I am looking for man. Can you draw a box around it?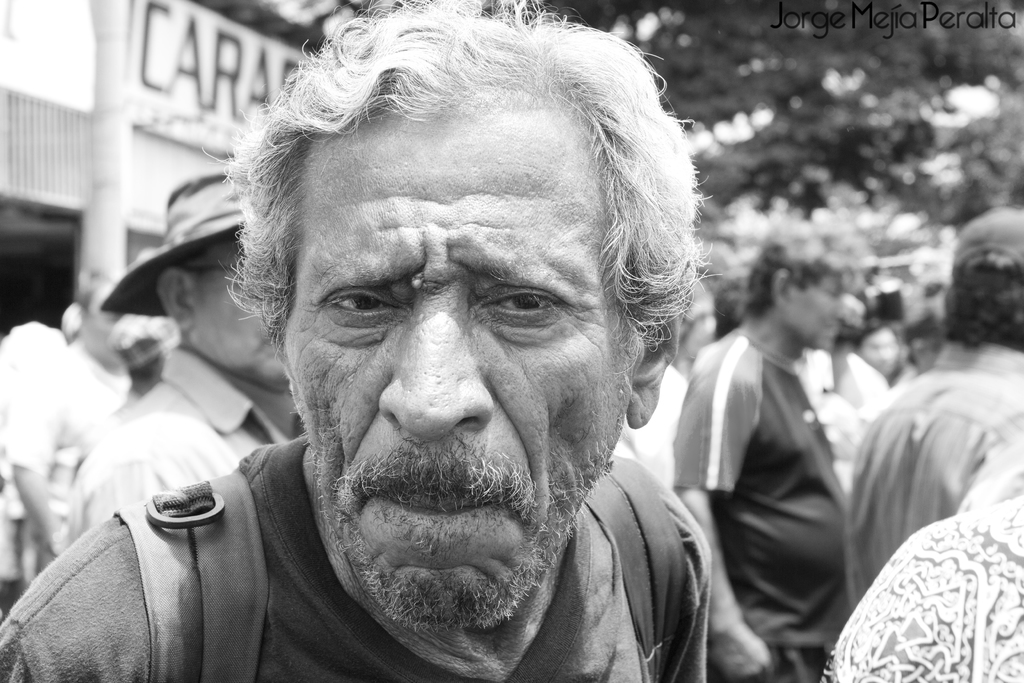
Sure, the bounding box is BBox(68, 165, 305, 541).
